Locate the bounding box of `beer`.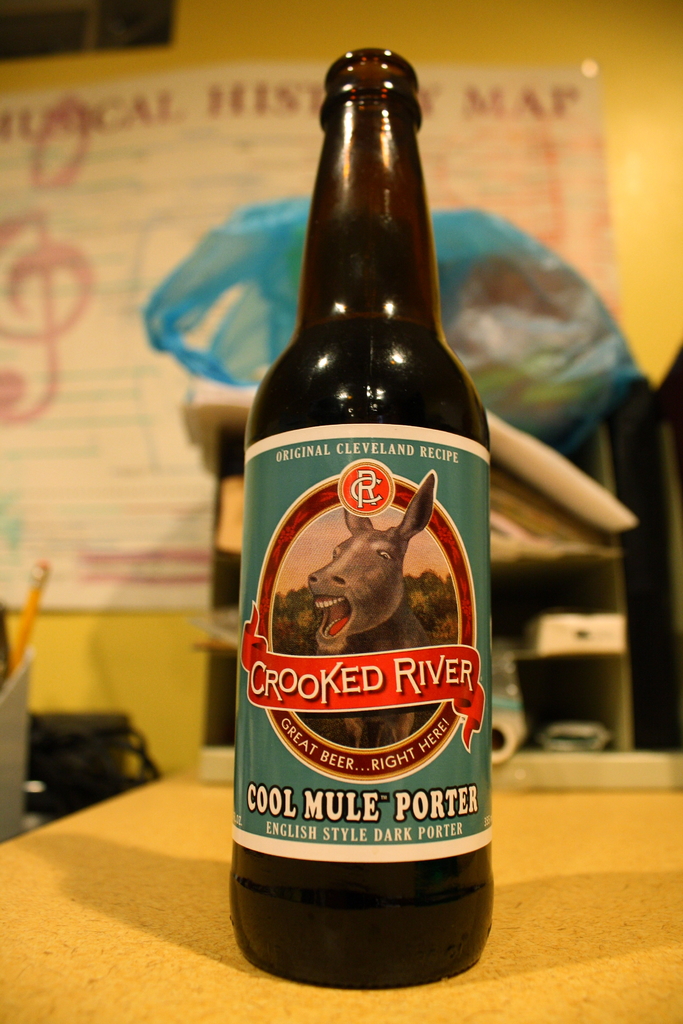
Bounding box: bbox=[231, 49, 497, 993].
